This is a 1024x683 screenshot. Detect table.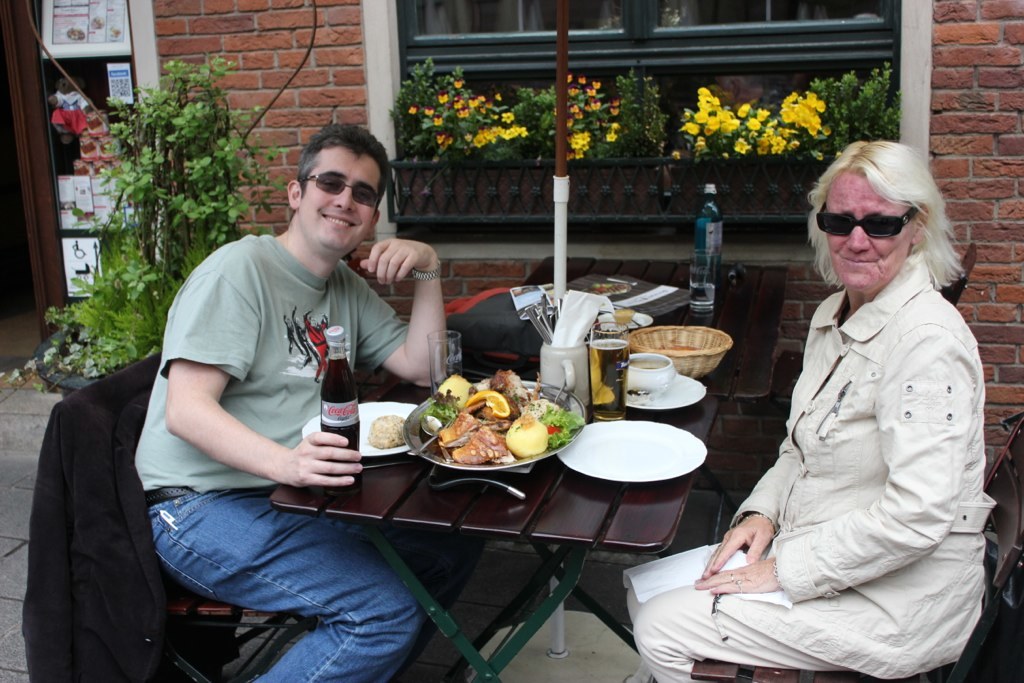
bbox=[474, 238, 791, 521].
